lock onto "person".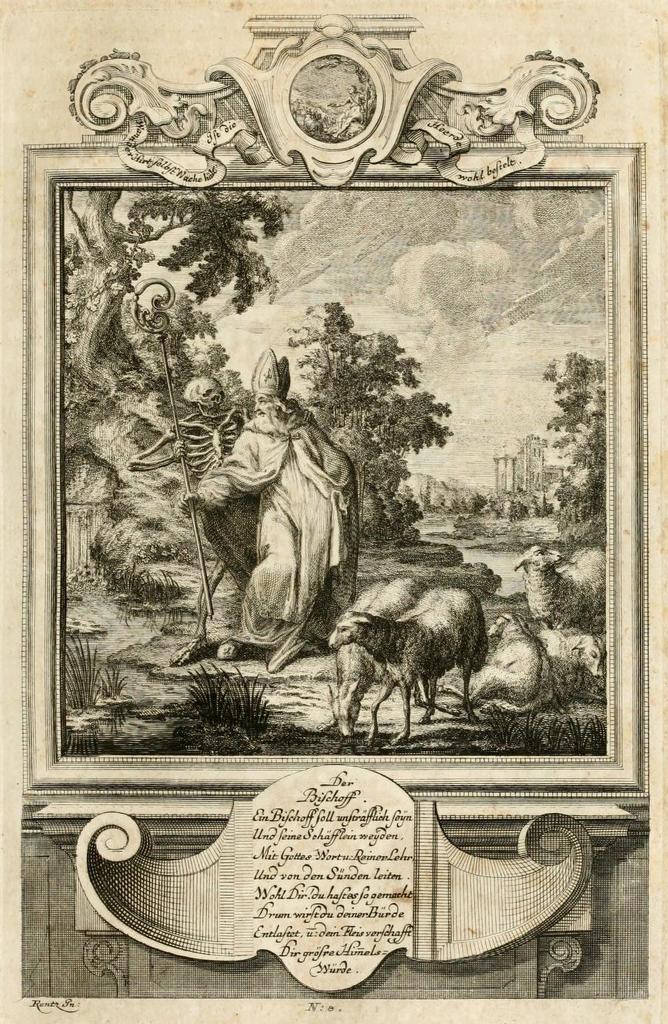
Locked: [left=196, top=331, right=348, bottom=695].
